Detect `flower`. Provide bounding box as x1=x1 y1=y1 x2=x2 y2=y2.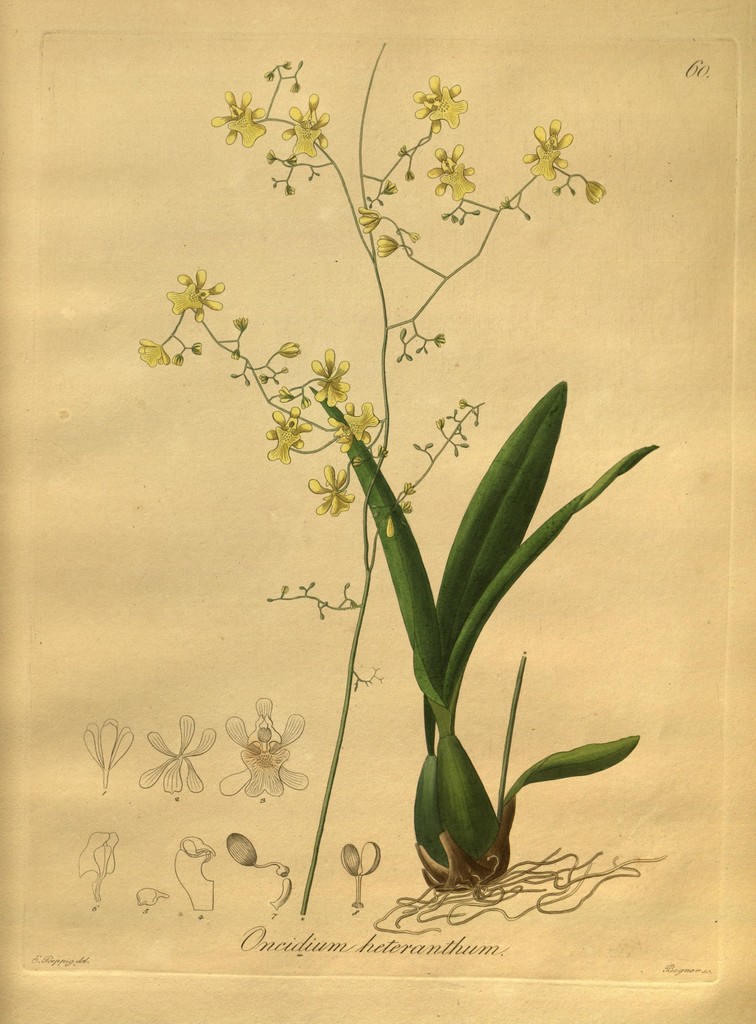
x1=167 y1=265 x2=225 y2=335.
